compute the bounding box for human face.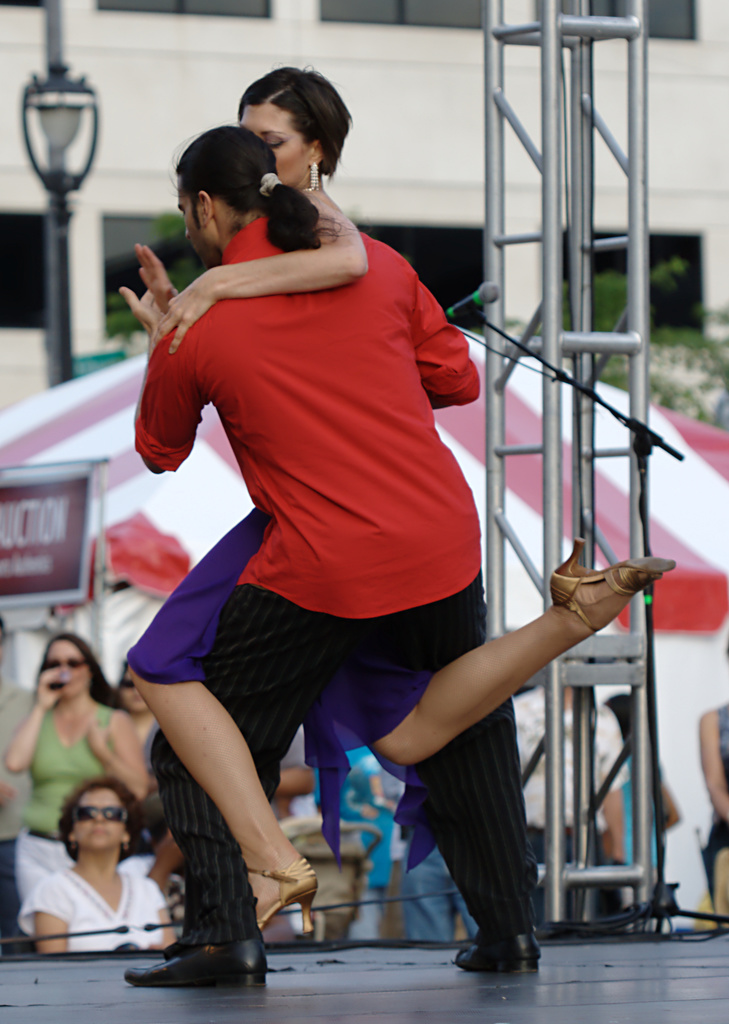
76/787/126/846.
